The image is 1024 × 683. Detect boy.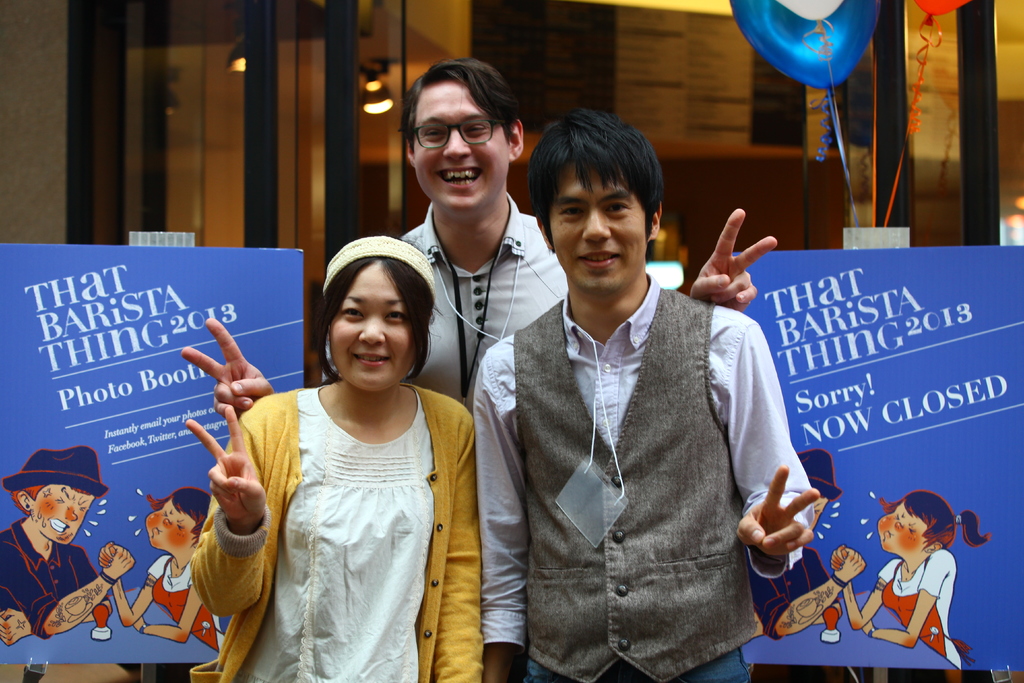
Detection: x1=480 y1=101 x2=819 y2=682.
